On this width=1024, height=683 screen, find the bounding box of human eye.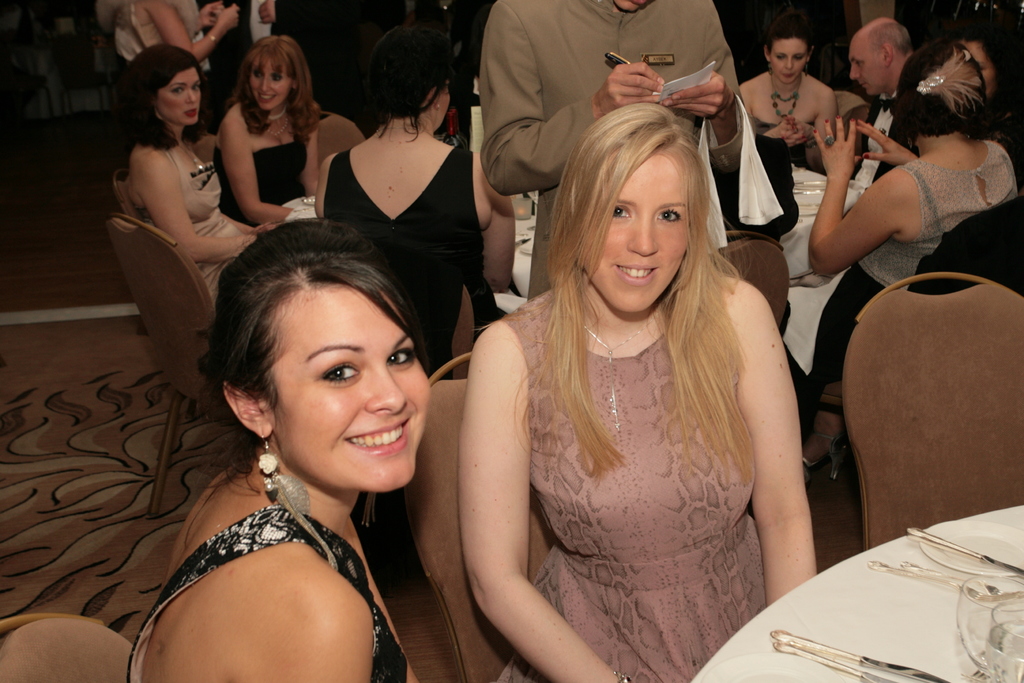
Bounding box: {"left": 386, "top": 348, "right": 417, "bottom": 368}.
